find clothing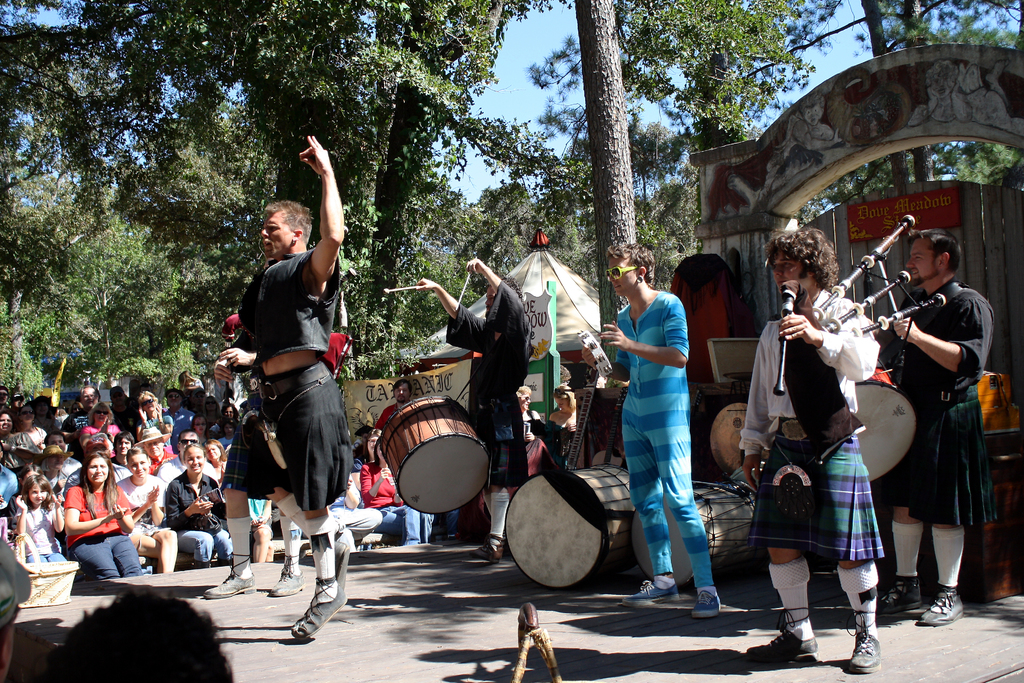
pyautogui.locateOnScreen(888, 243, 1008, 580)
